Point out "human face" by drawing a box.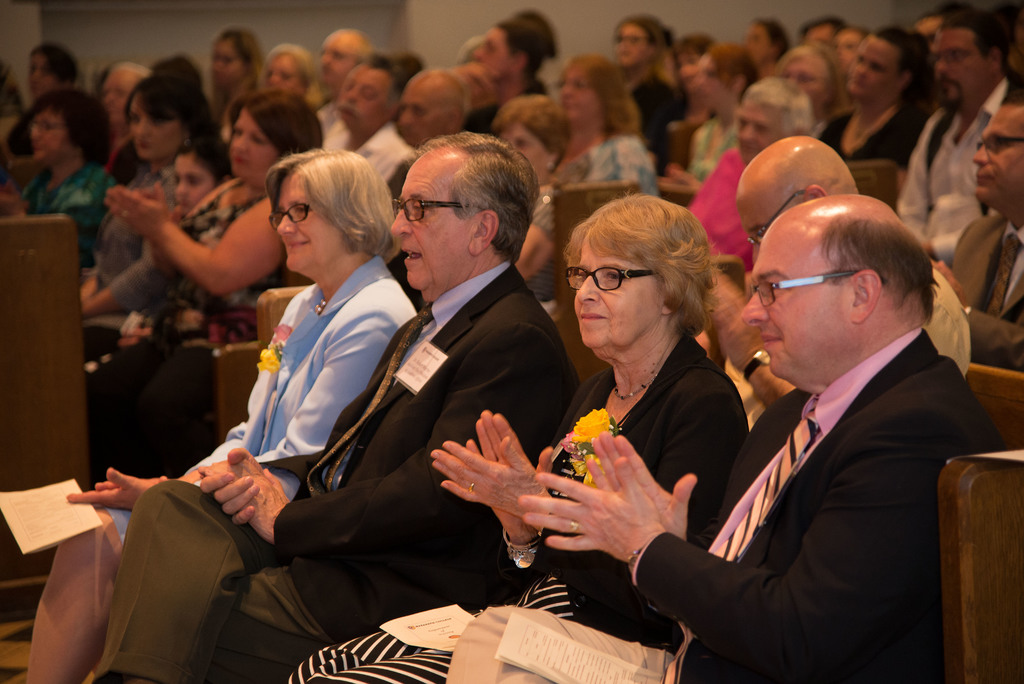
crop(736, 95, 806, 159).
